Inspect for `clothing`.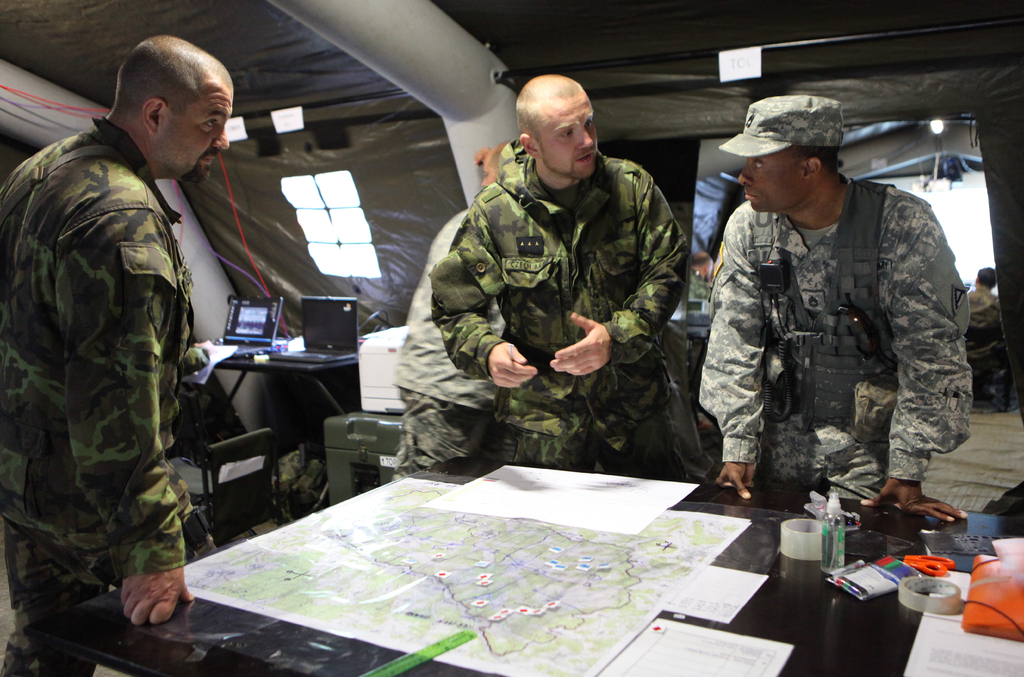
Inspection: box=[0, 111, 220, 676].
